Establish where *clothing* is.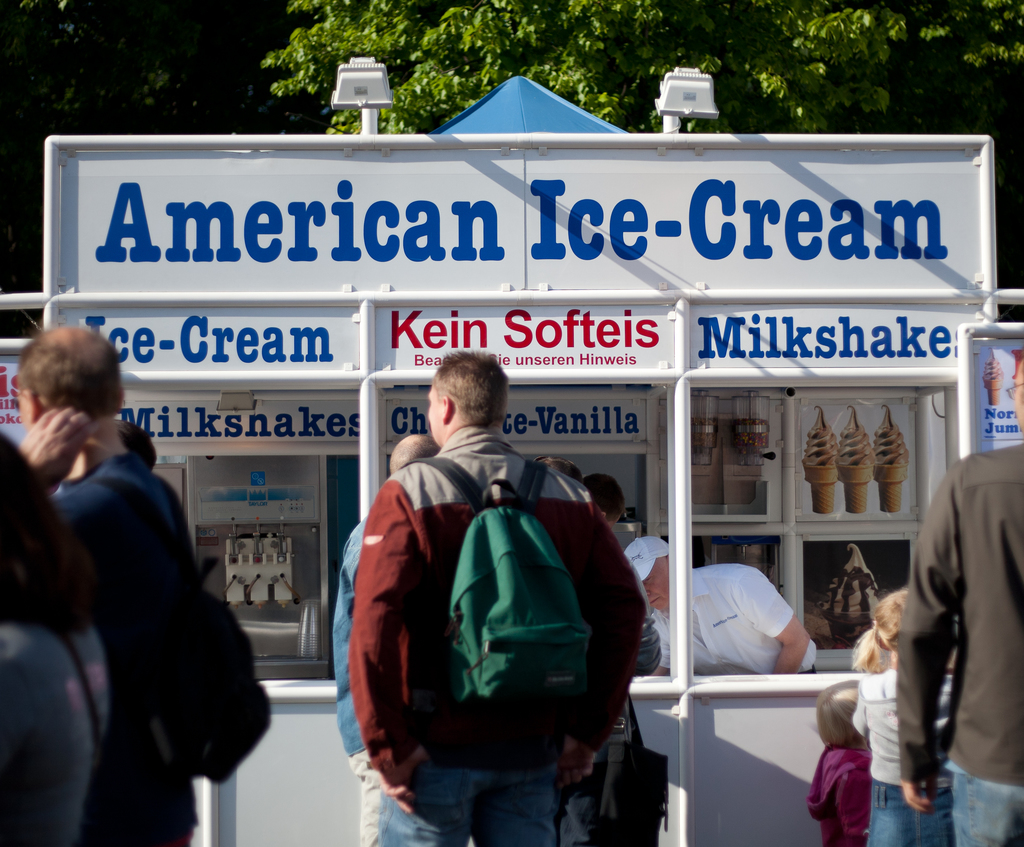
Established at pyautogui.locateOnScreen(649, 566, 817, 674).
